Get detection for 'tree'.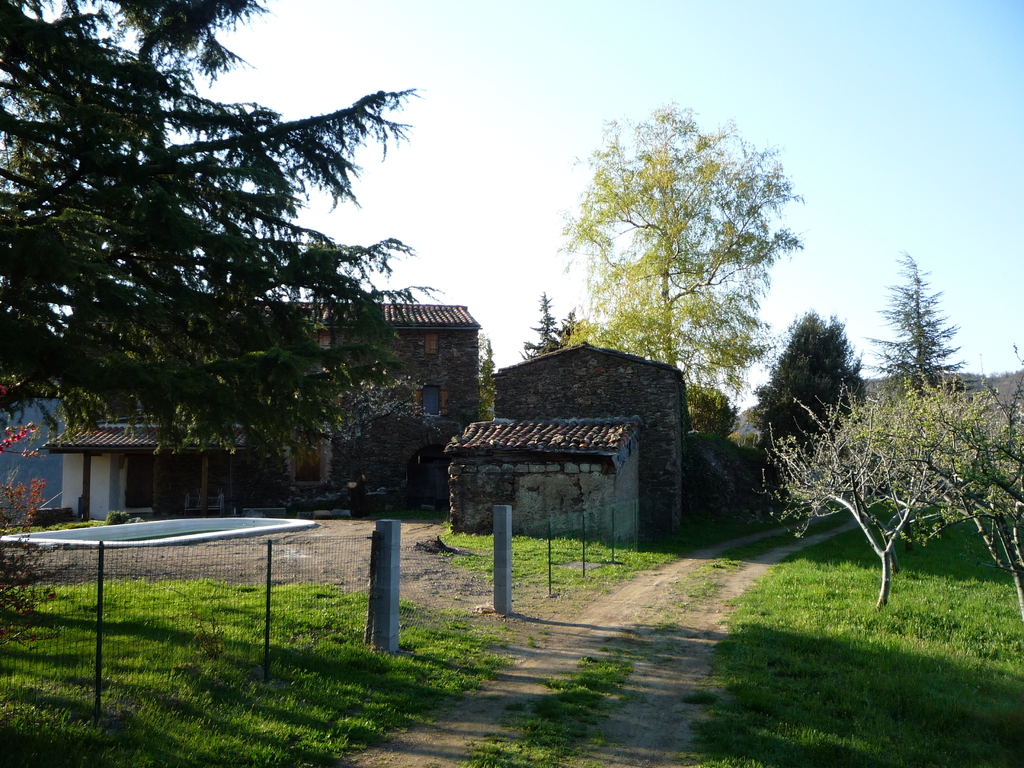
Detection: [x1=684, y1=383, x2=742, y2=440].
